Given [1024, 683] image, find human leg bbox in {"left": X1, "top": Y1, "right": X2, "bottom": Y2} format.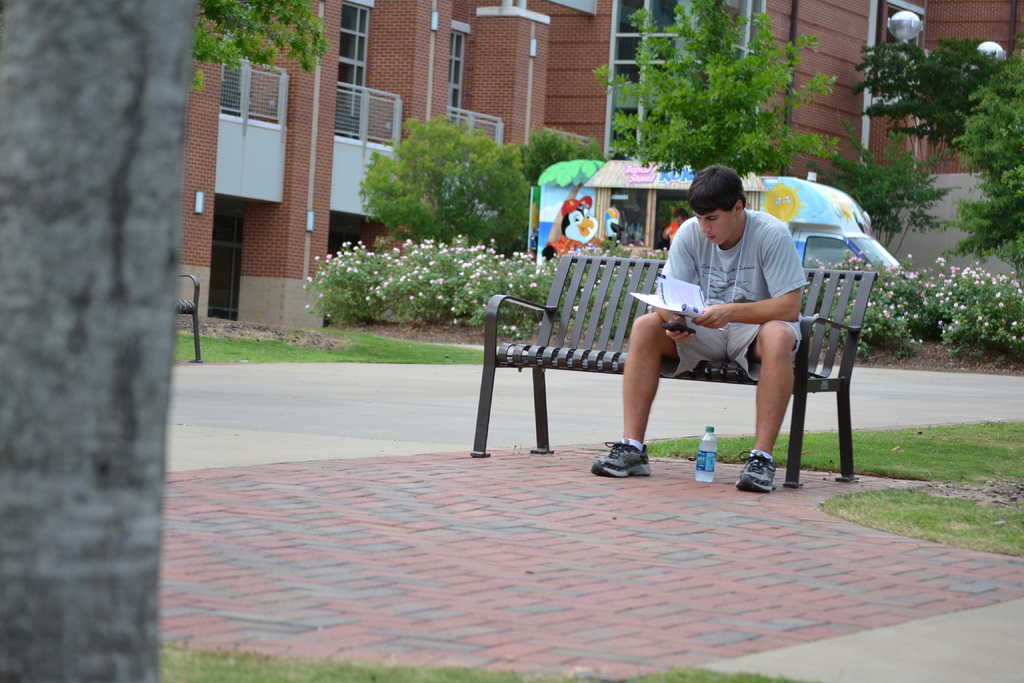
{"left": 737, "top": 321, "right": 797, "bottom": 493}.
